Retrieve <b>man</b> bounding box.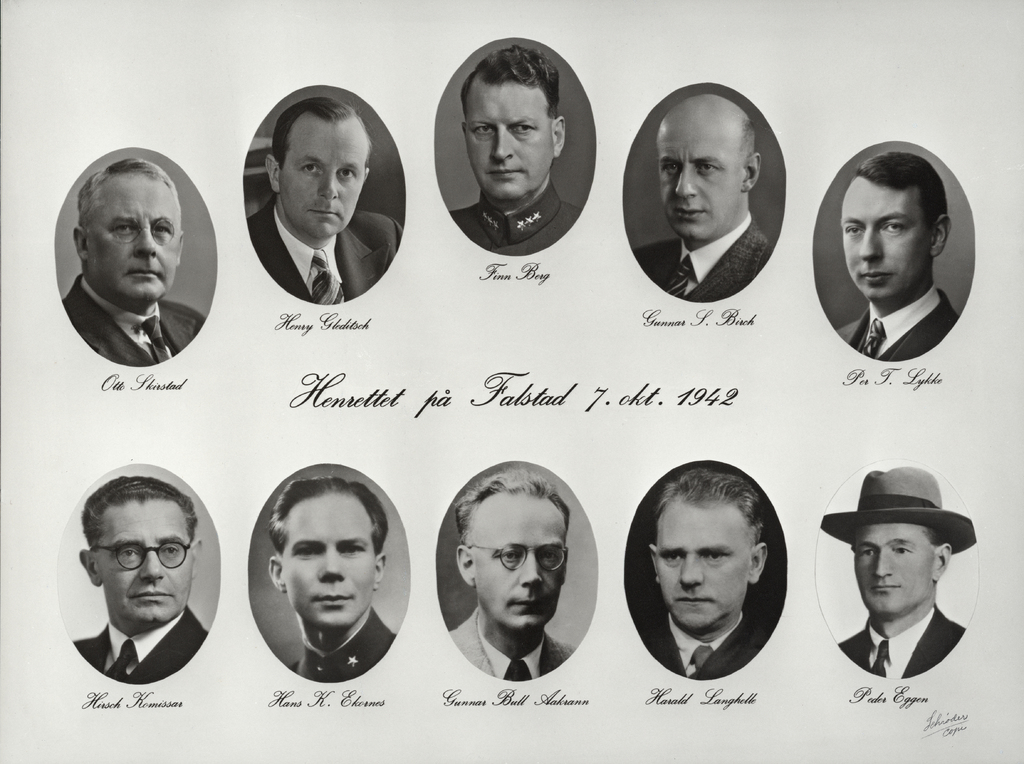
Bounding box: (447, 465, 578, 681).
